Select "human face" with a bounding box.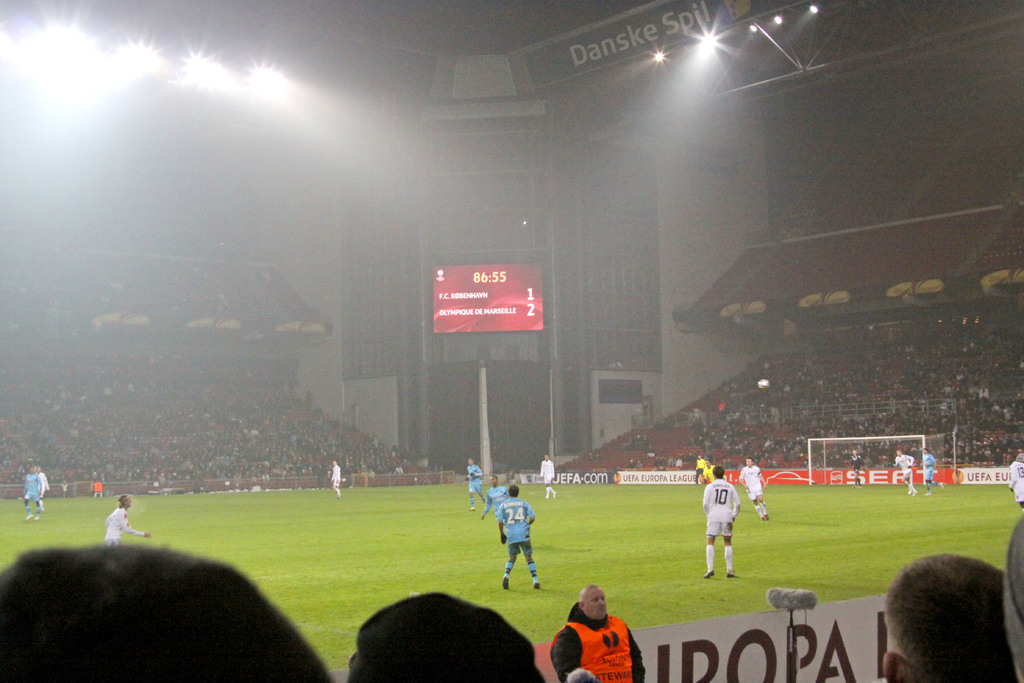
box(748, 460, 753, 465).
